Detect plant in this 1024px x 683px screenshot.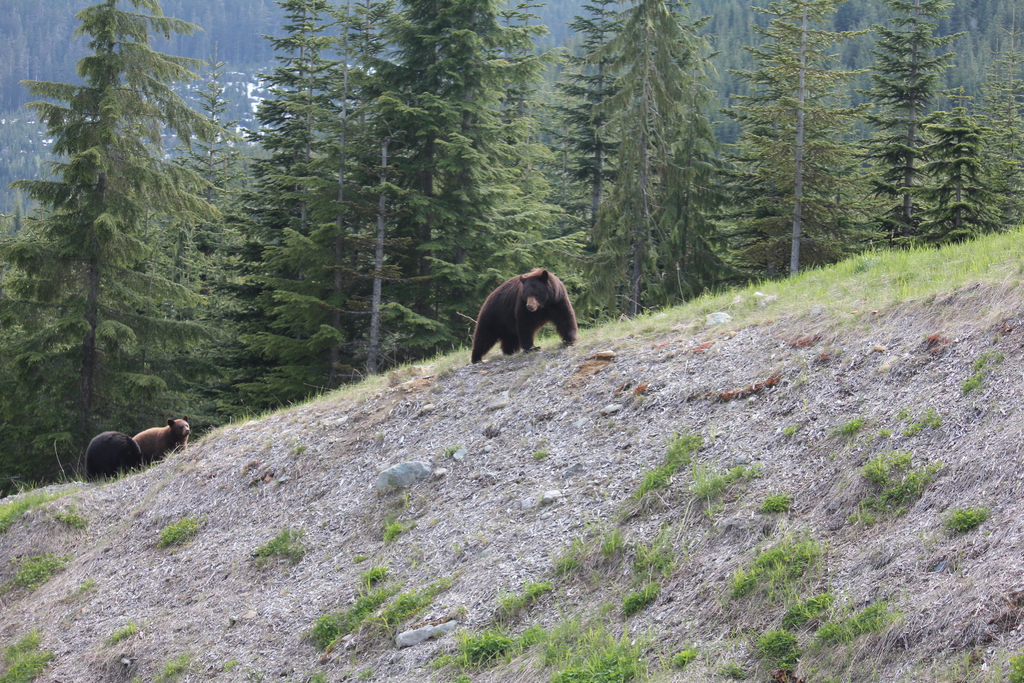
Detection: detection(0, 646, 90, 682).
